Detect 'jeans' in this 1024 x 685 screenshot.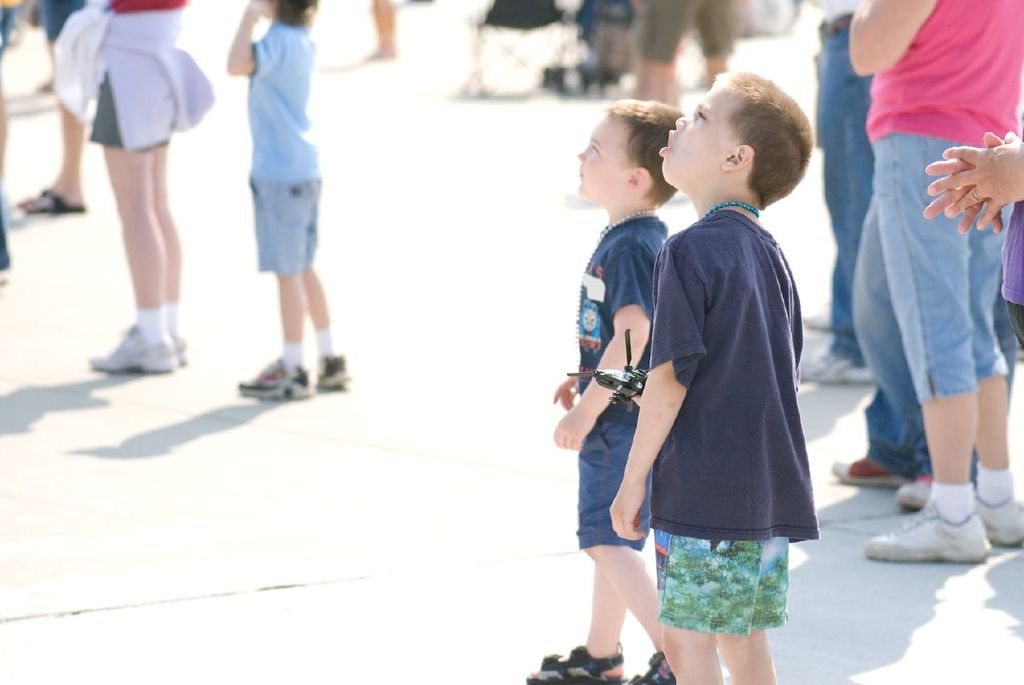
Detection: [820,17,870,362].
